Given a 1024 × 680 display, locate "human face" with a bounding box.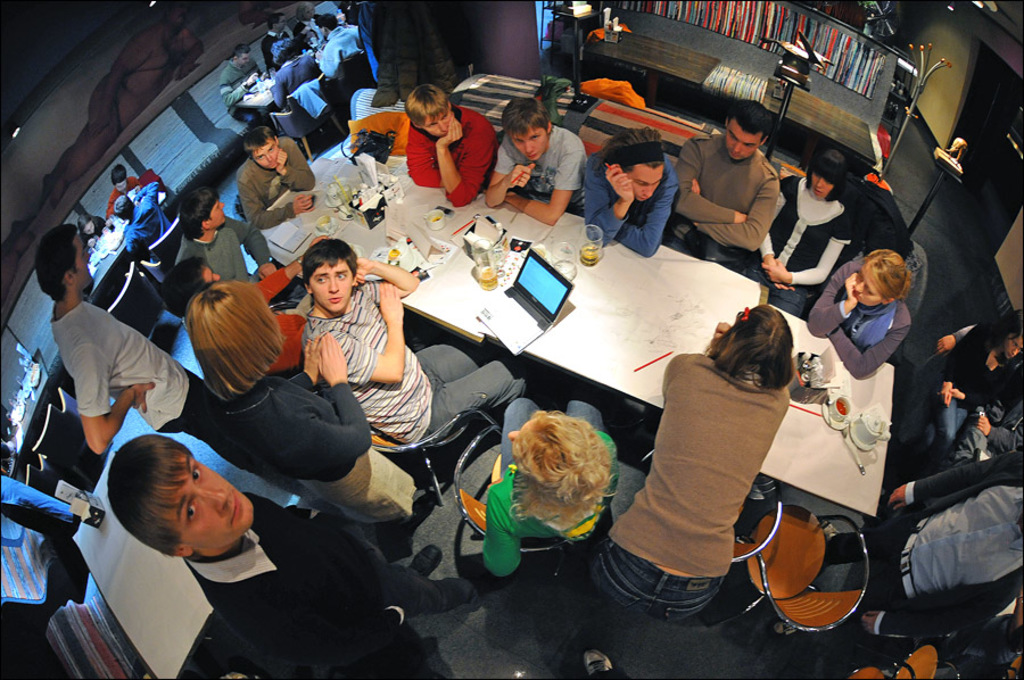
Located: BBox(629, 161, 663, 200).
